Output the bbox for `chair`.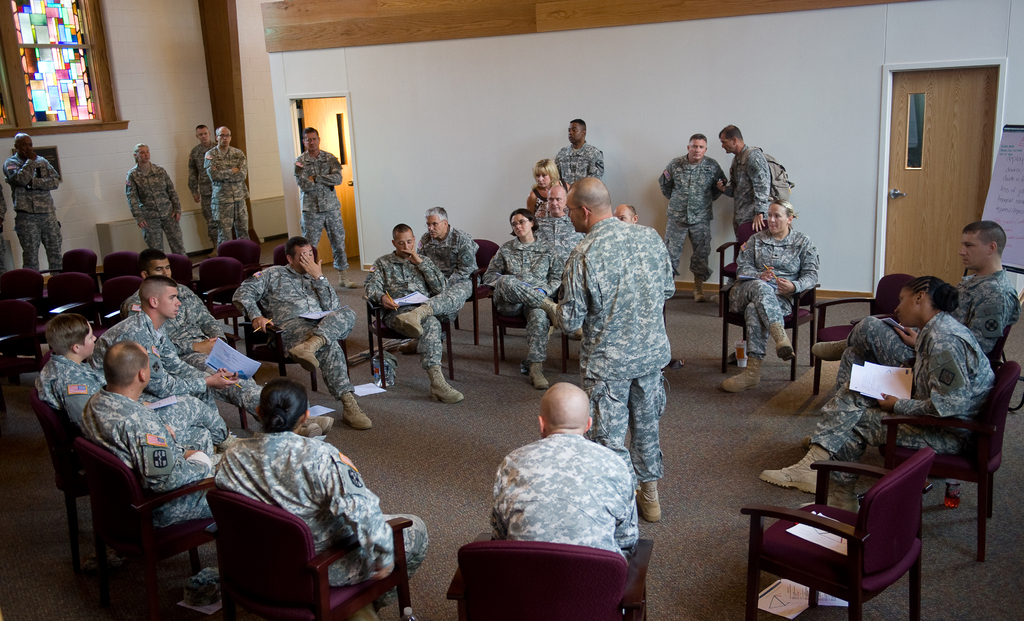
left=0, top=333, right=45, bottom=410.
